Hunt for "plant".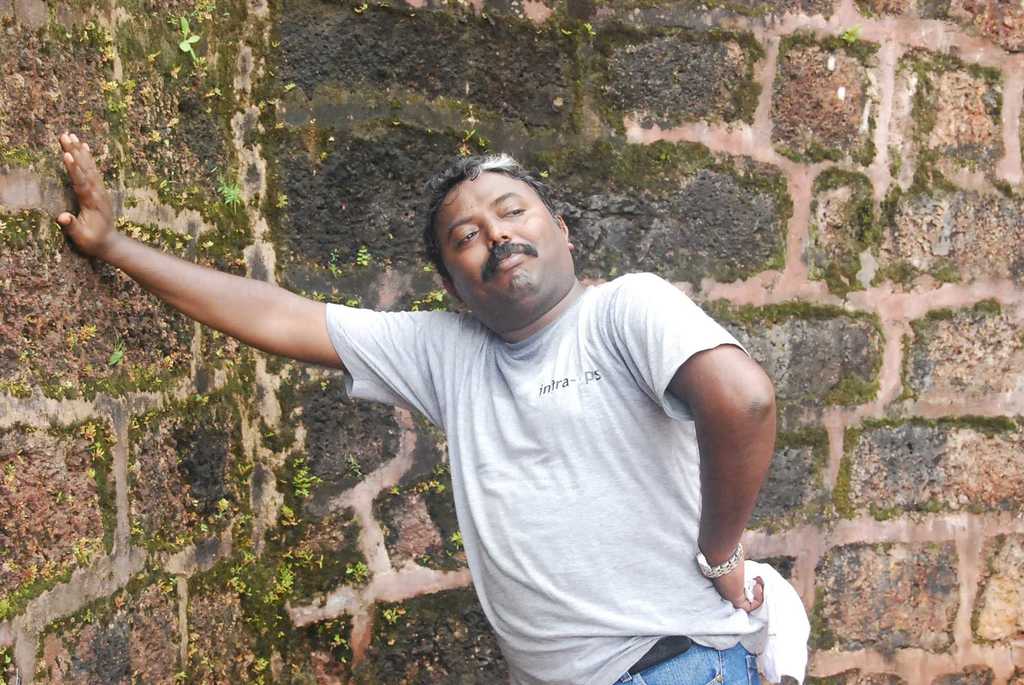
Hunted down at <bbox>344, 560, 370, 585</bbox>.
